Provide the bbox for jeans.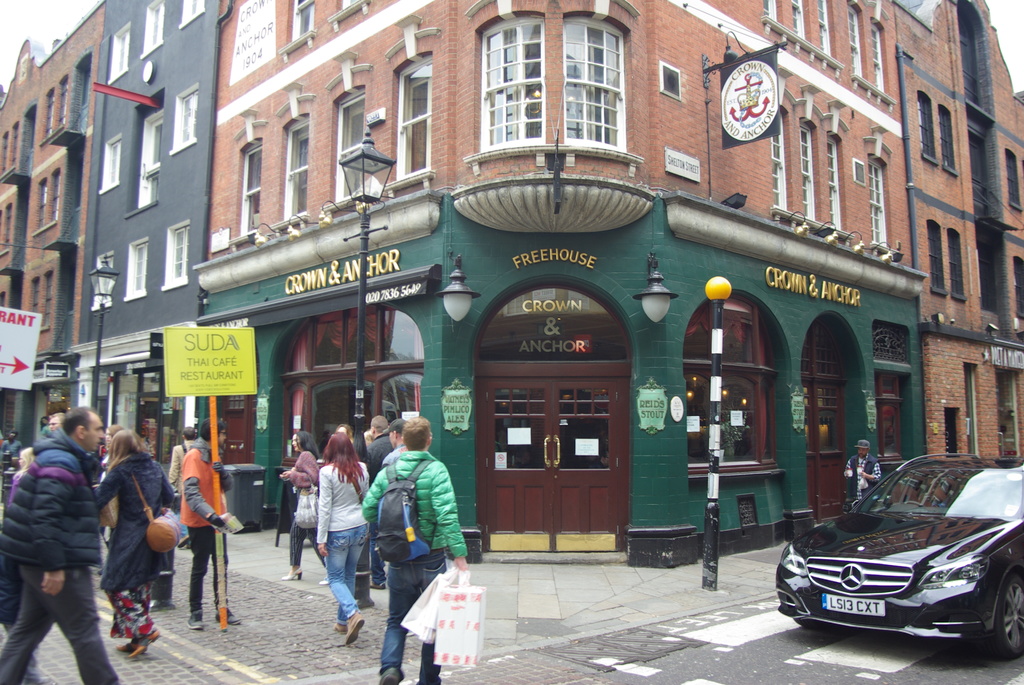
bbox(13, 551, 90, 678).
